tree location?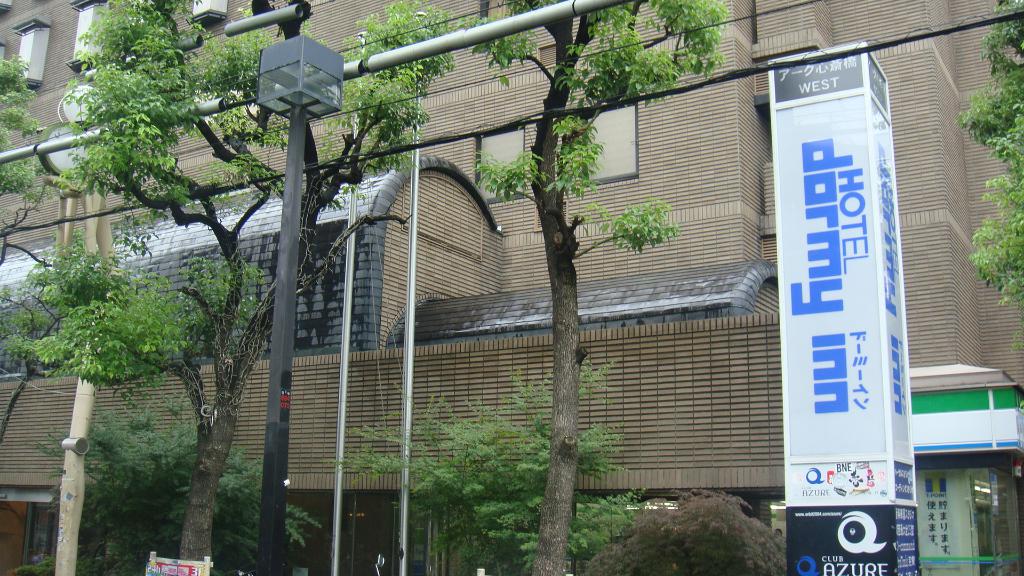
box=[12, 400, 325, 575]
